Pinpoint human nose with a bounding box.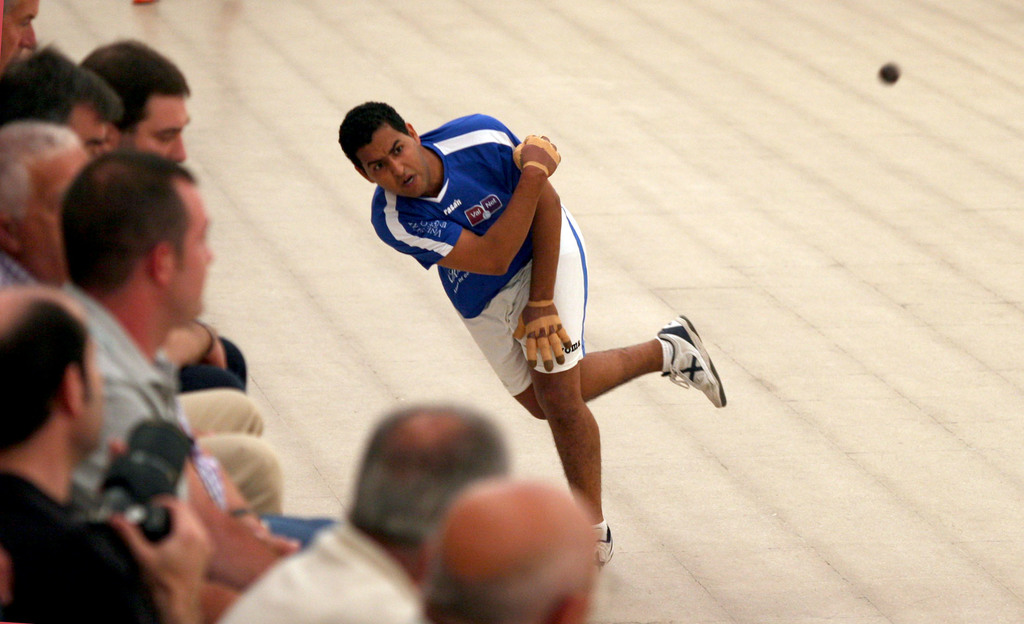
detection(172, 131, 186, 161).
